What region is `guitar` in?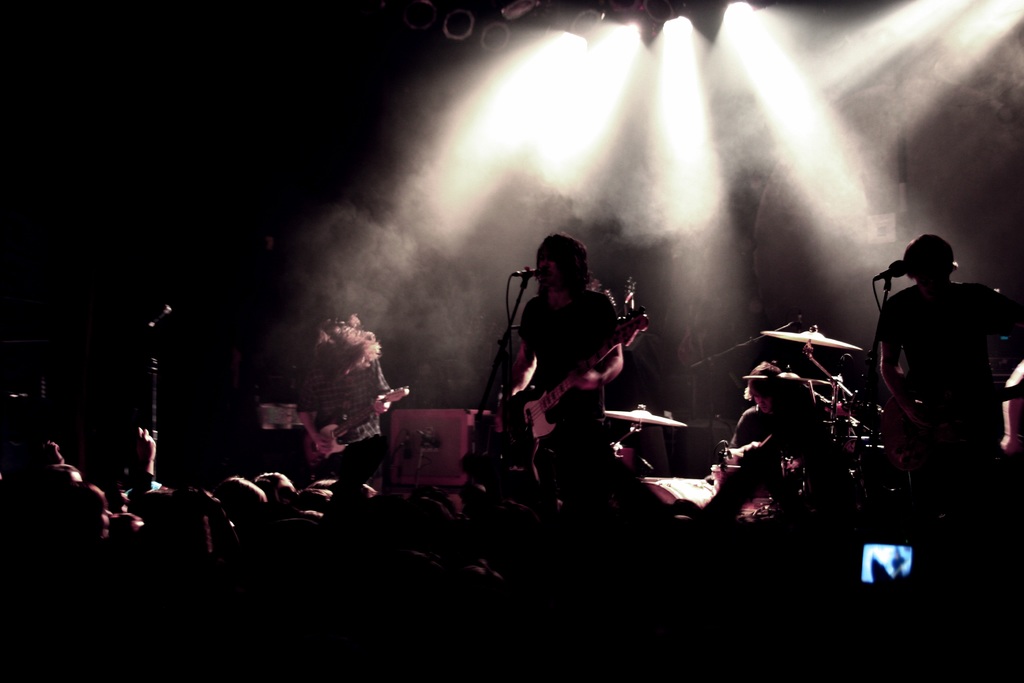
crop(299, 384, 413, 472).
